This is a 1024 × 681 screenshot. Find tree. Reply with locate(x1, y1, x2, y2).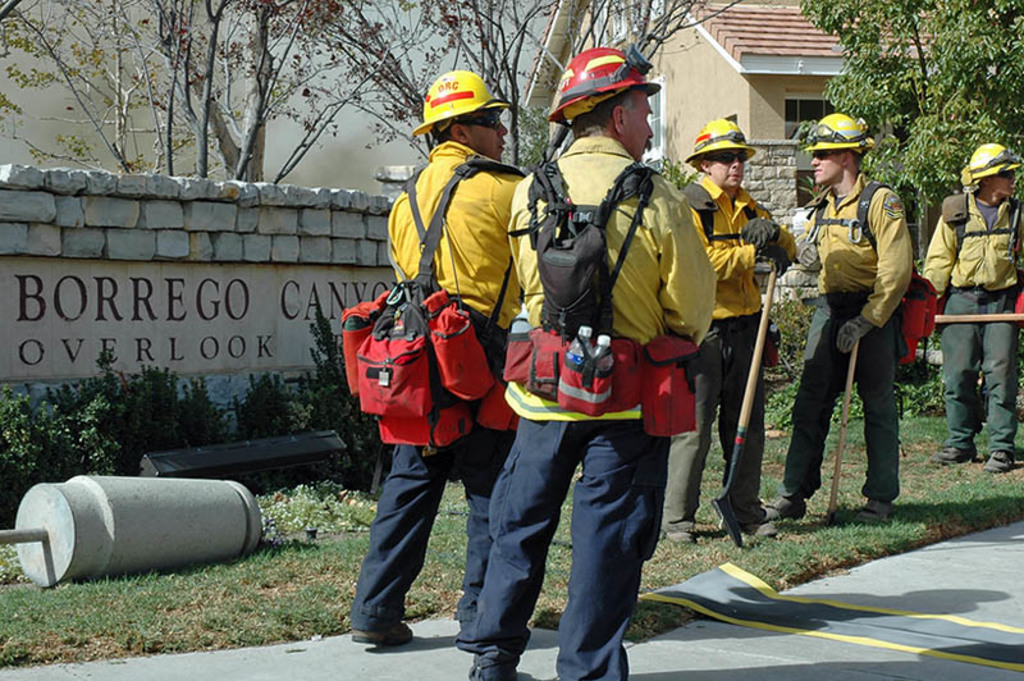
locate(37, 19, 493, 214).
